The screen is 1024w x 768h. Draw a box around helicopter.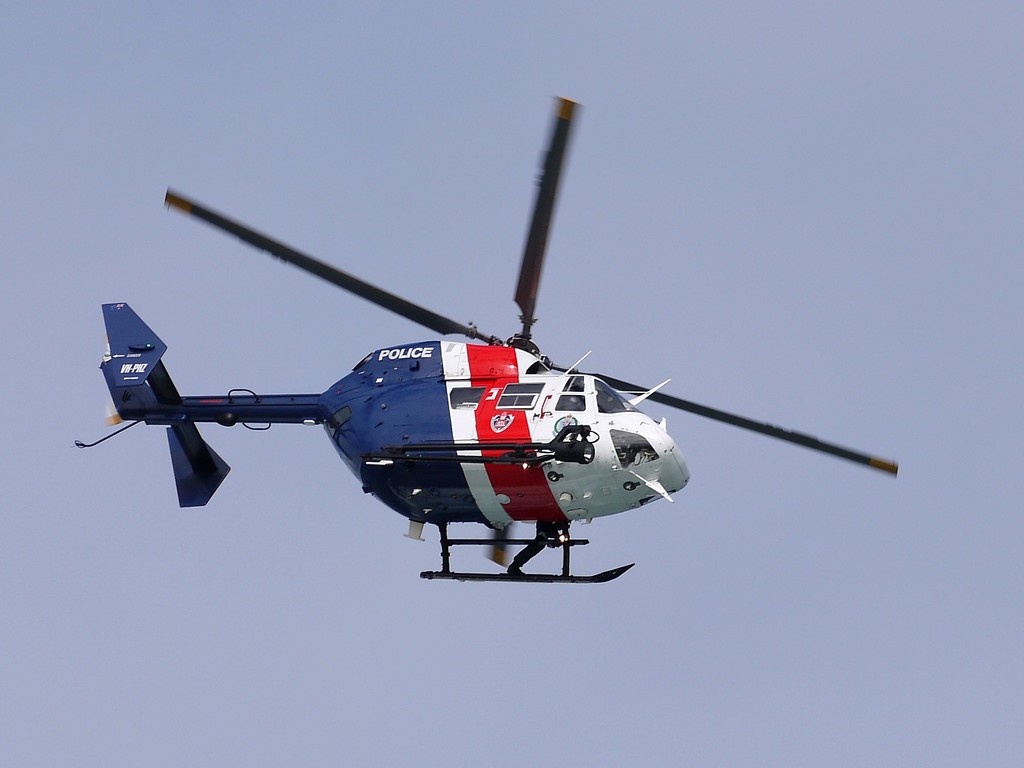
(75, 97, 900, 585).
